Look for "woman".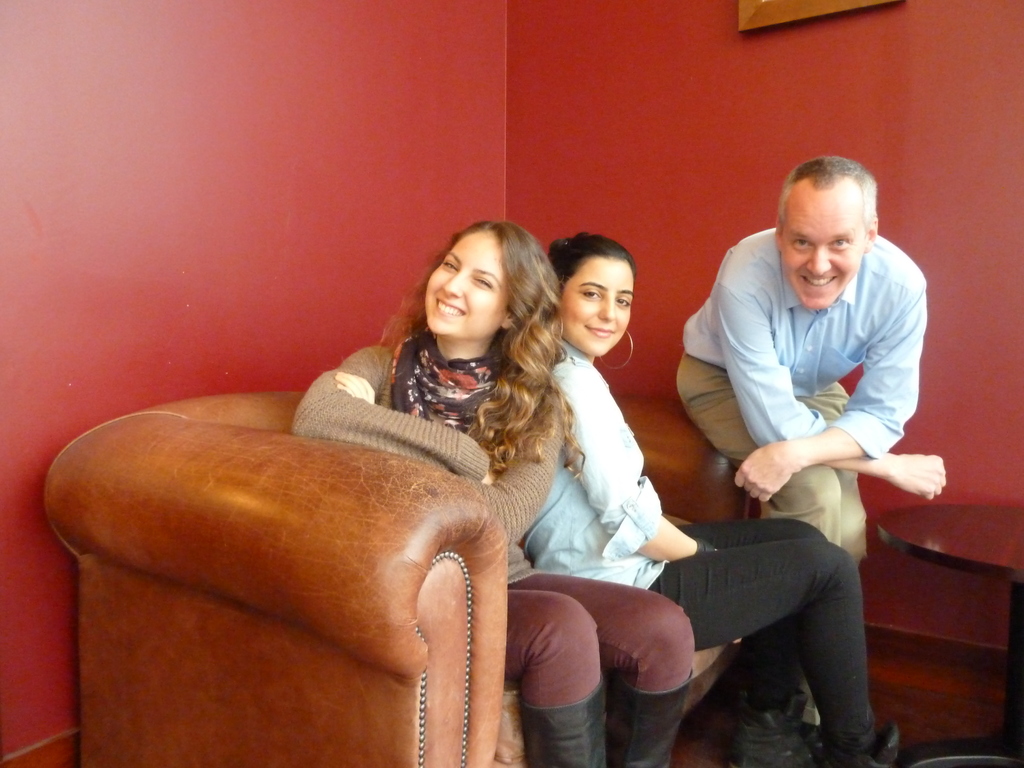
Found: (left=515, top=225, right=902, bottom=767).
